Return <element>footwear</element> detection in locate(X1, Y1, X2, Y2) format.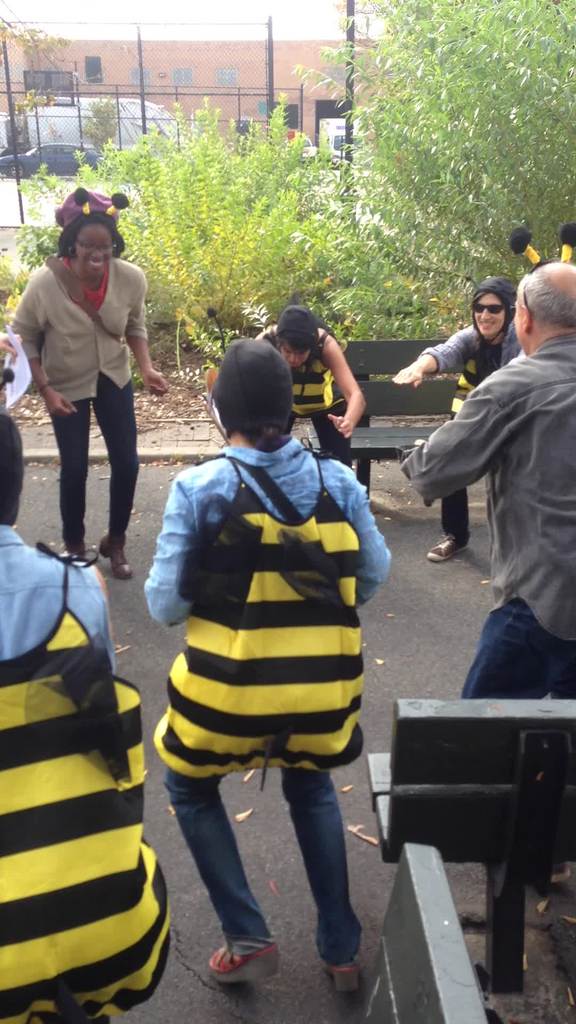
locate(65, 547, 90, 566).
